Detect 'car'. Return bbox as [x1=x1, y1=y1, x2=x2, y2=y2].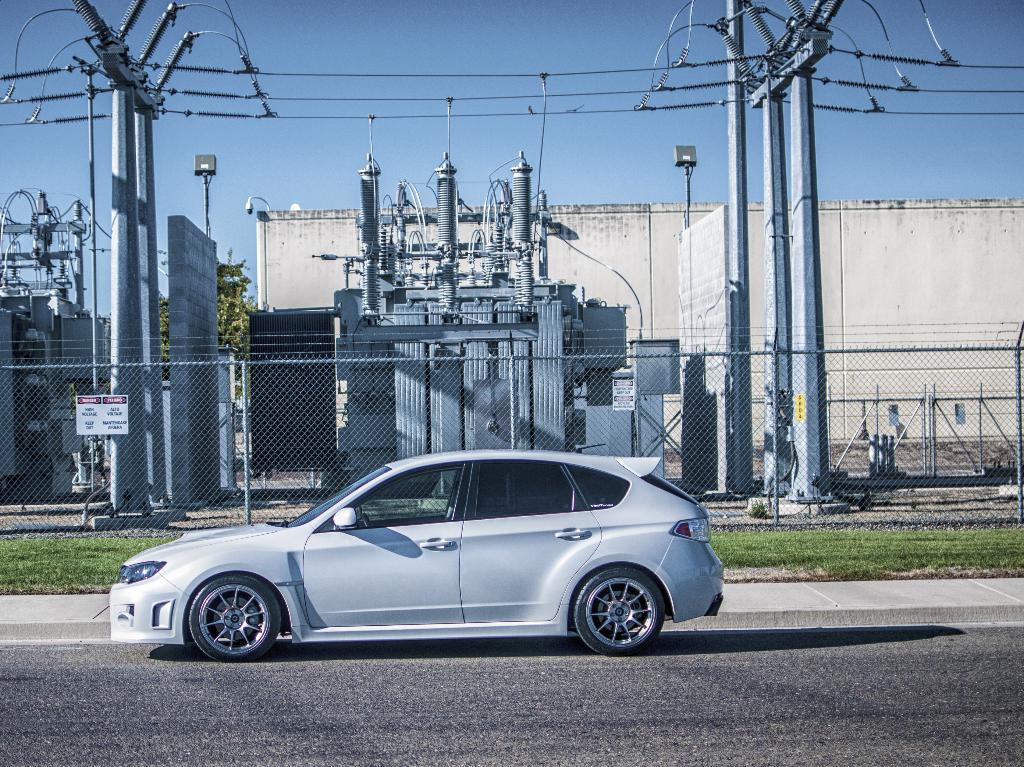
[x1=114, y1=446, x2=724, y2=672].
